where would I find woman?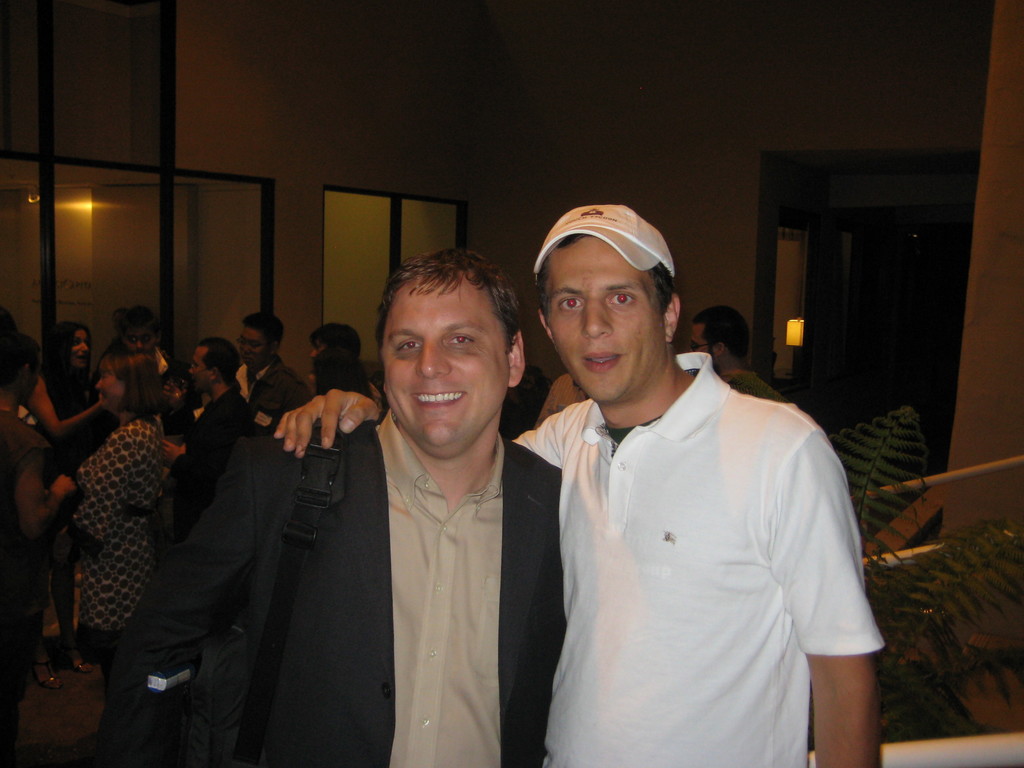
At bbox=(315, 345, 374, 402).
